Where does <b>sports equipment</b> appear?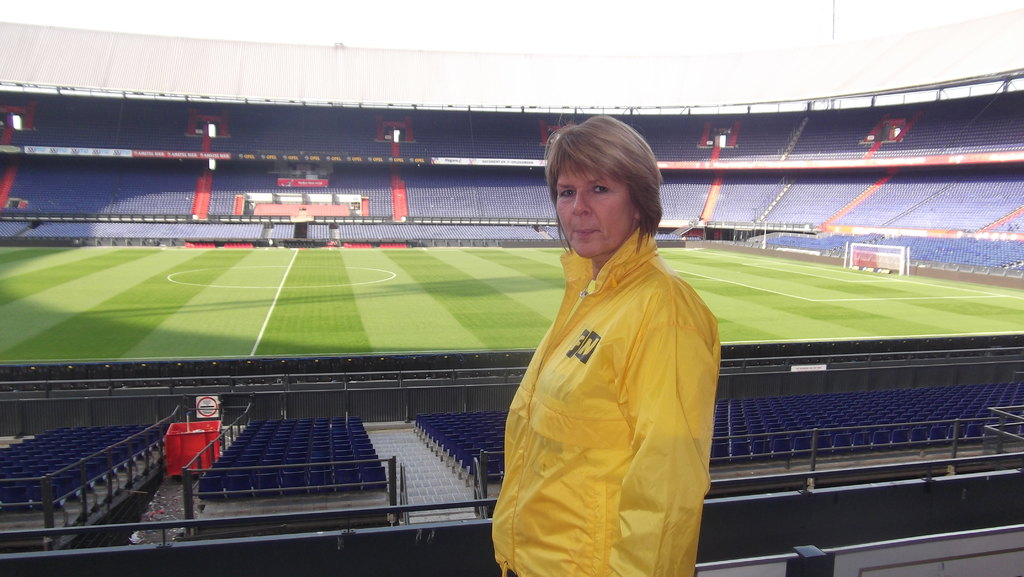
Appears at [847, 243, 904, 276].
